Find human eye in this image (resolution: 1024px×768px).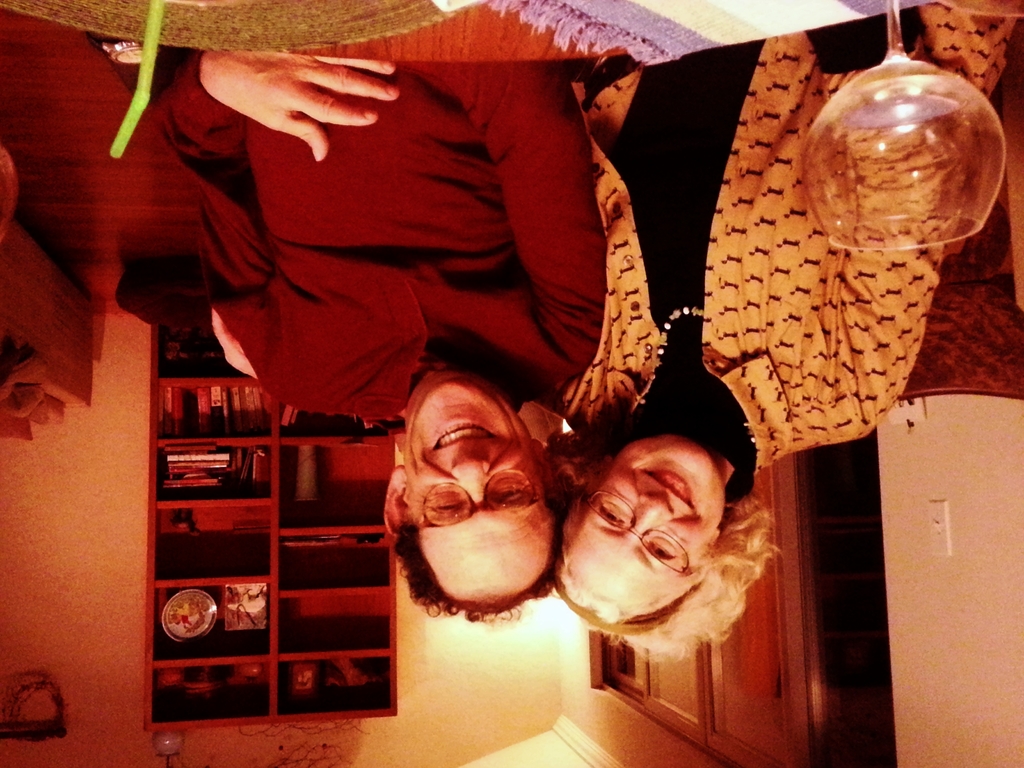
{"x1": 598, "y1": 503, "x2": 626, "y2": 527}.
